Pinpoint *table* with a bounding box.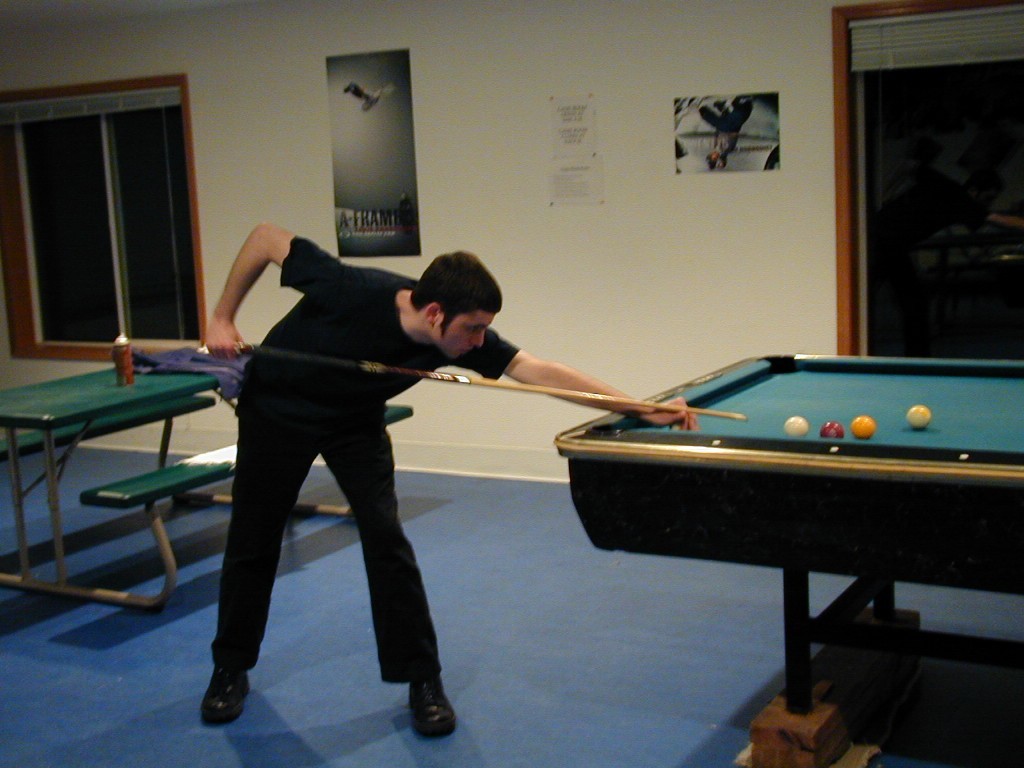
x1=0 y1=360 x2=218 y2=590.
